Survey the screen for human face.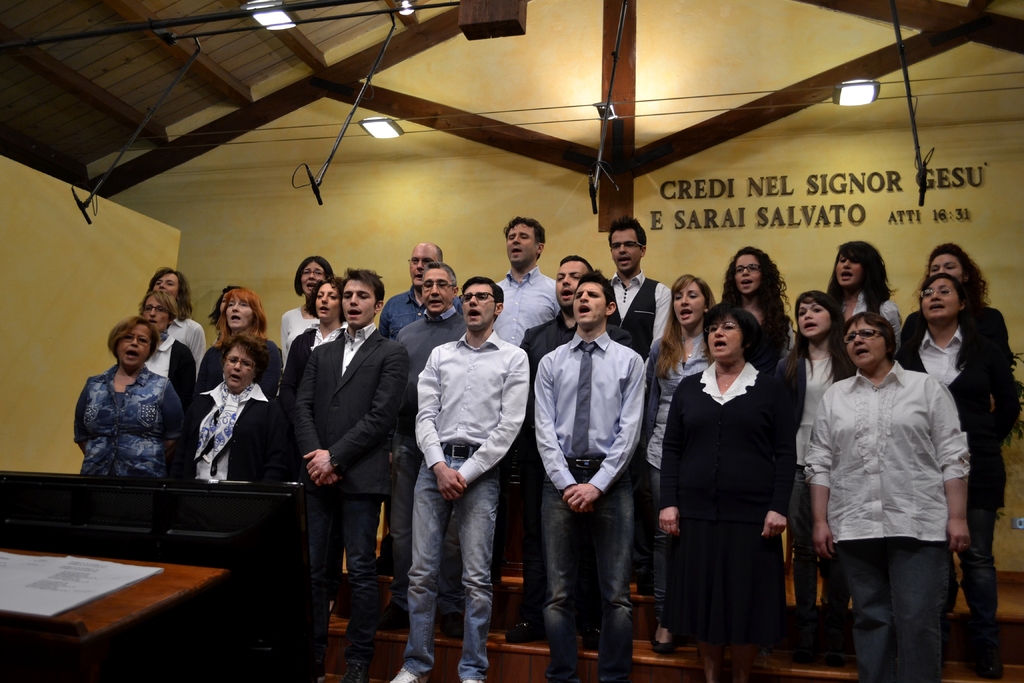
Survey found: l=797, t=298, r=830, b=336.
